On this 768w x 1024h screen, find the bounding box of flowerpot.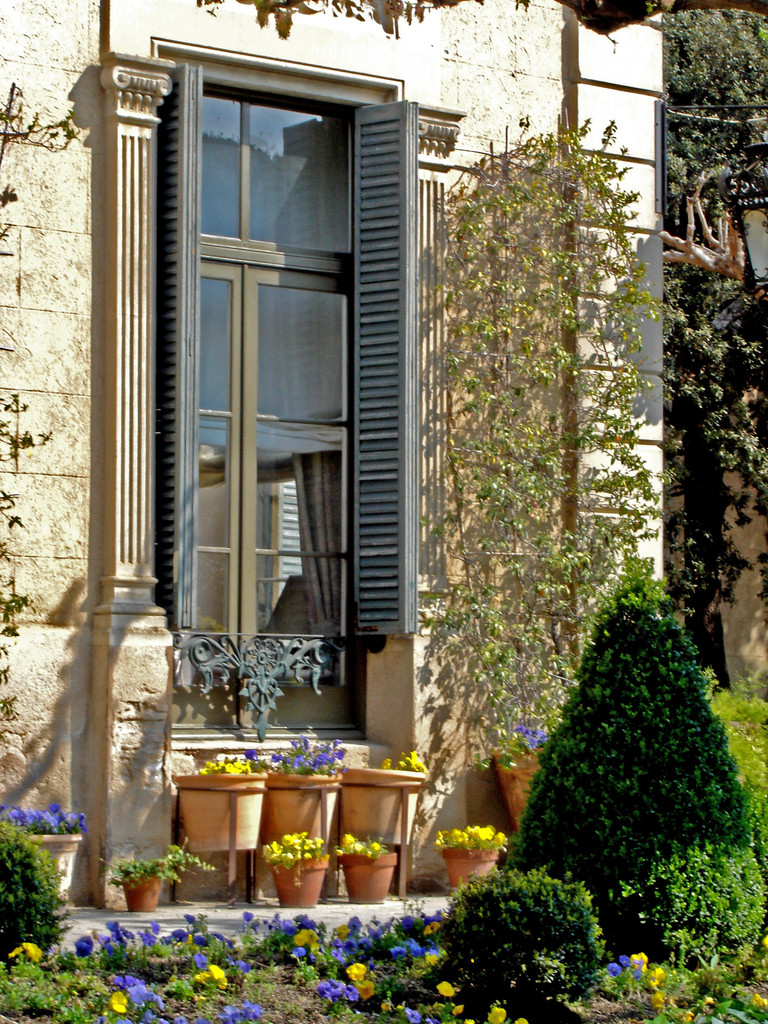
Bounding box: BBox(269, 844, 401, 909).
